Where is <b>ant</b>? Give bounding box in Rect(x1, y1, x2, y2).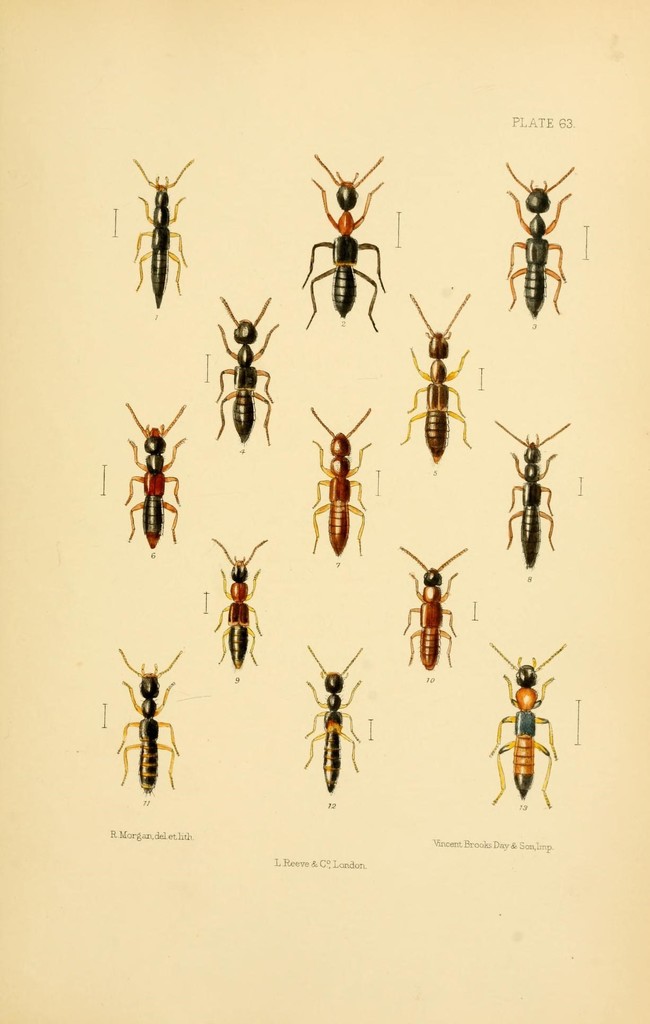
Rect(493, 157, 589, 329).
